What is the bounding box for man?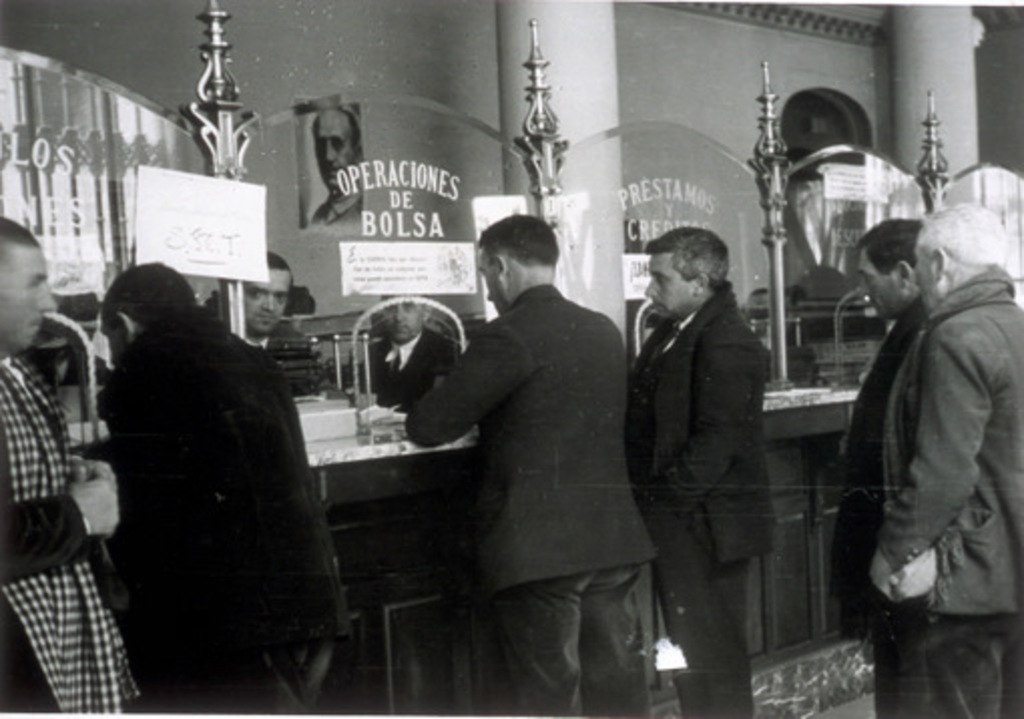
[0,211,145,717].
